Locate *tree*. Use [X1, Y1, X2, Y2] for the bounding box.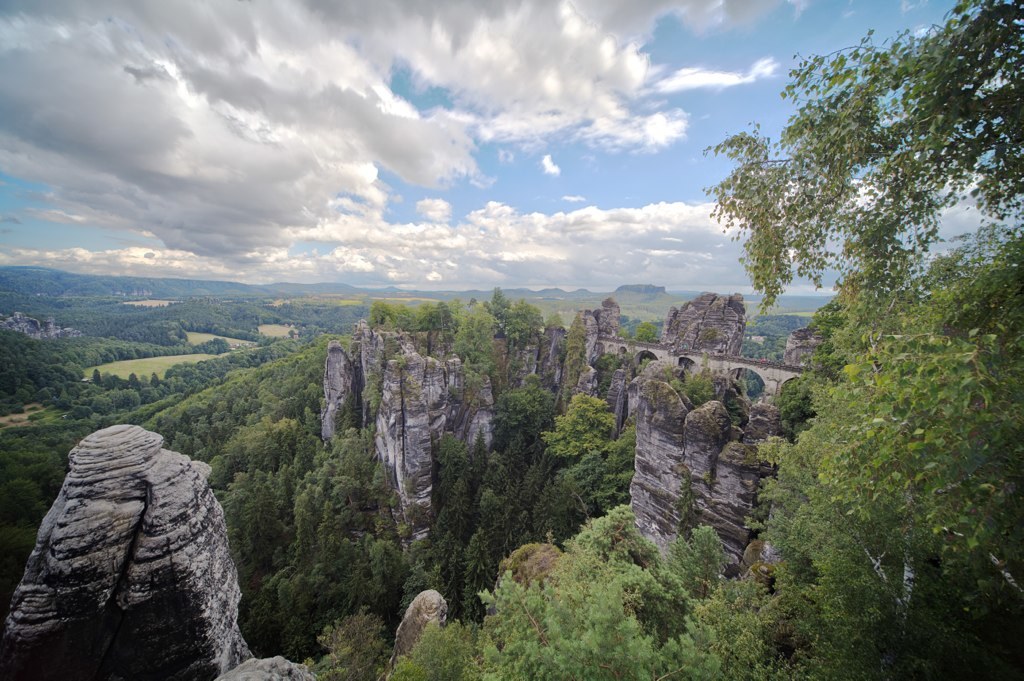
[439, 522, 698, 679].
